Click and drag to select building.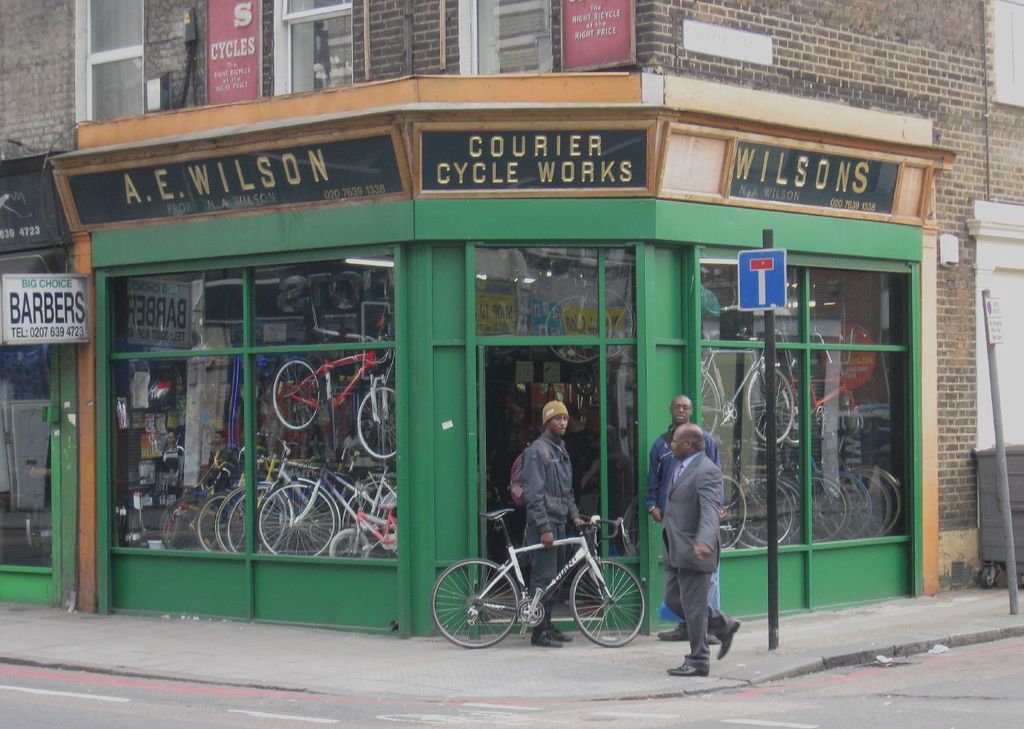
Selection: rect(2, 0, 1023, 642).
